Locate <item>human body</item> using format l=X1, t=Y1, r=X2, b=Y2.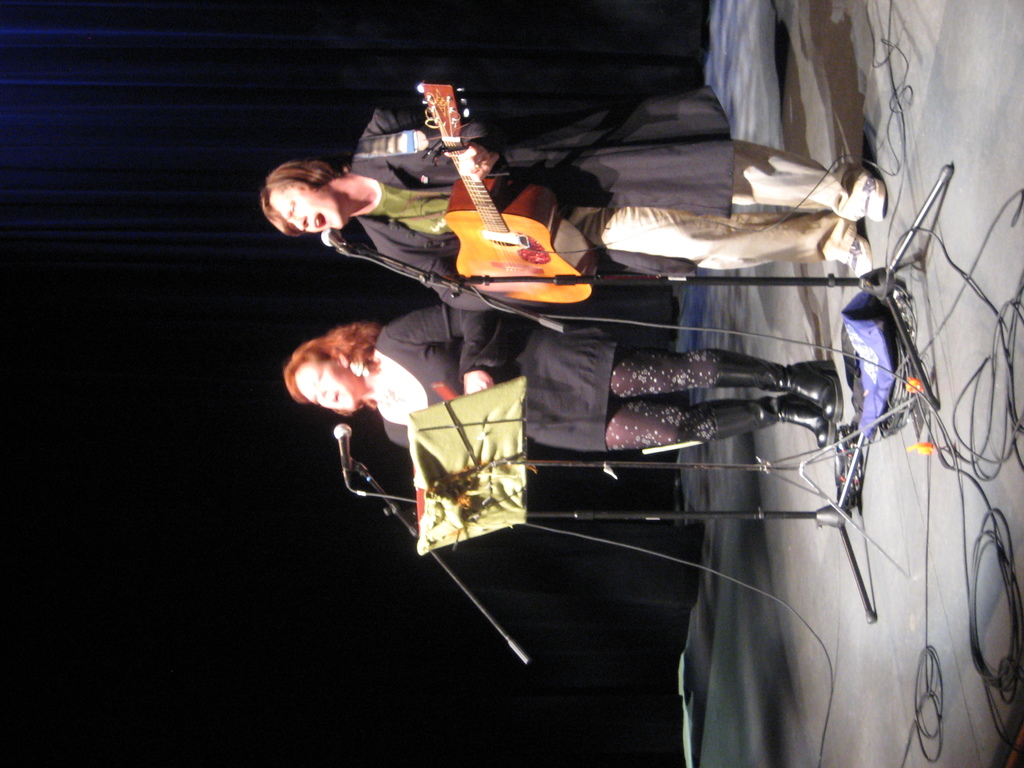
l=385, t=301, r=841, b=460.
